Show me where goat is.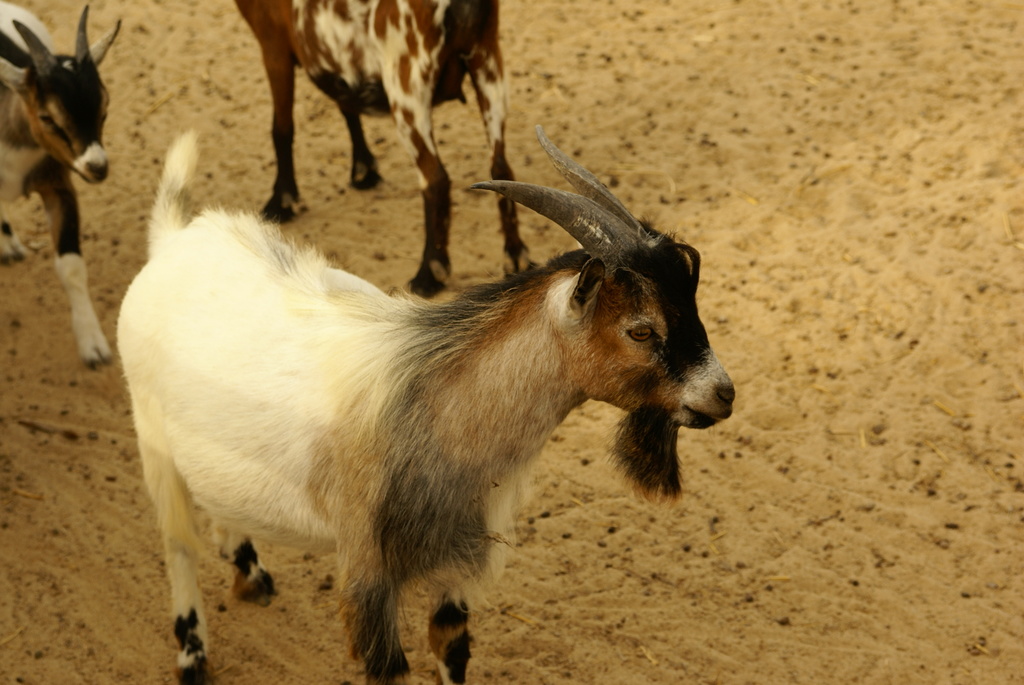
goat is at Rect(228, 0, 536, 296).
